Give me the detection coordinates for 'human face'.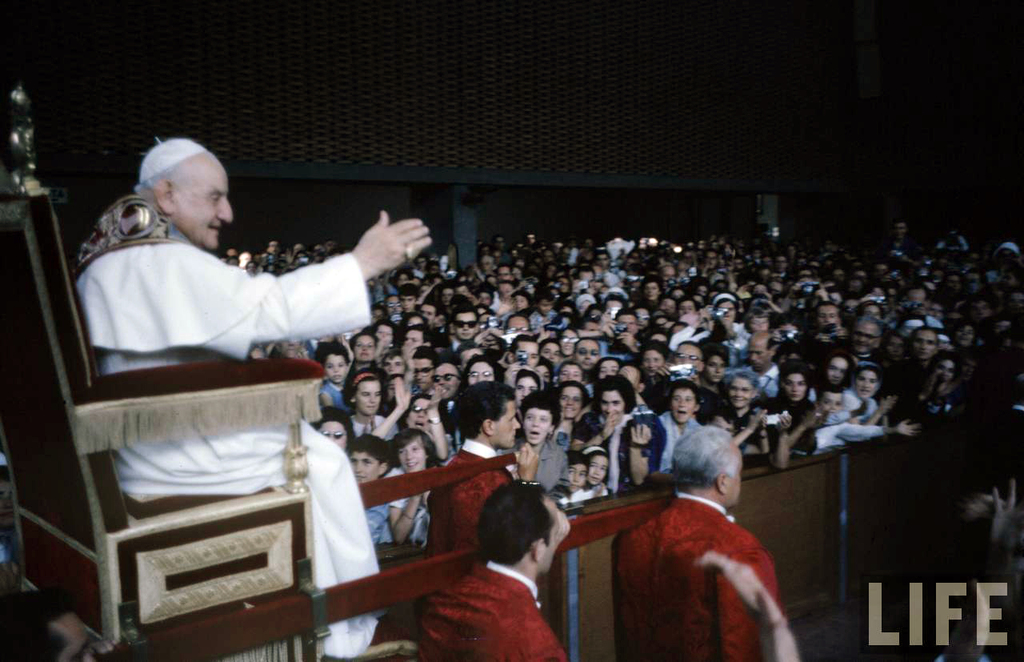
642 350 666 376.
